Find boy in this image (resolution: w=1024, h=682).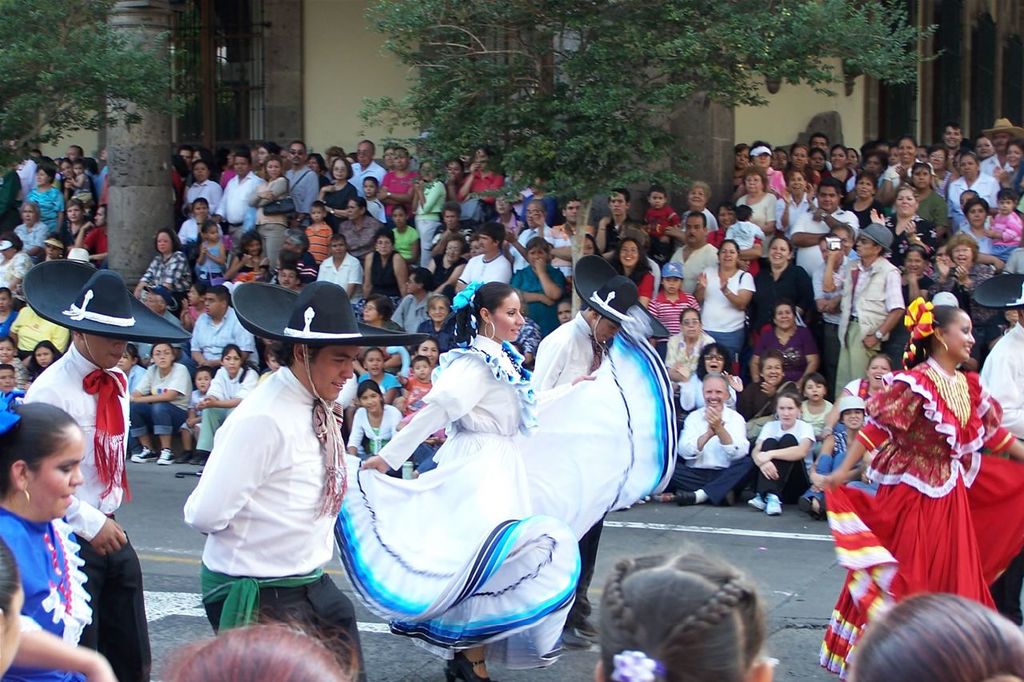
986:187:1022:260.
